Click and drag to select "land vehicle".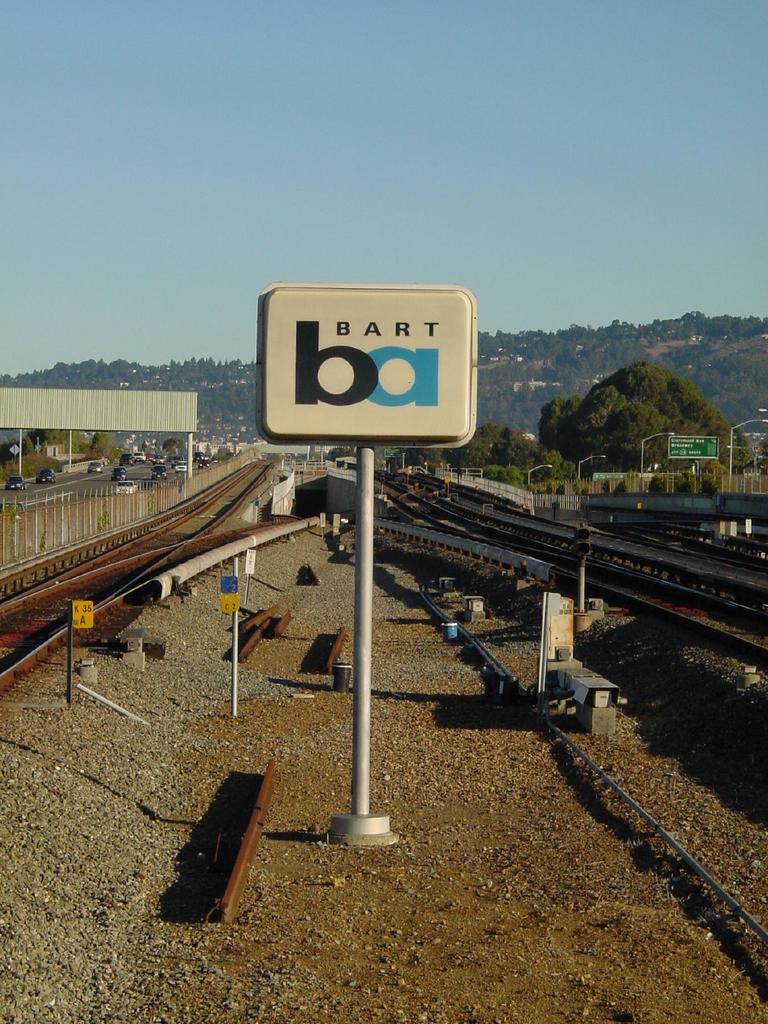
Selection: l=8, t=477, r=22, b=488.
